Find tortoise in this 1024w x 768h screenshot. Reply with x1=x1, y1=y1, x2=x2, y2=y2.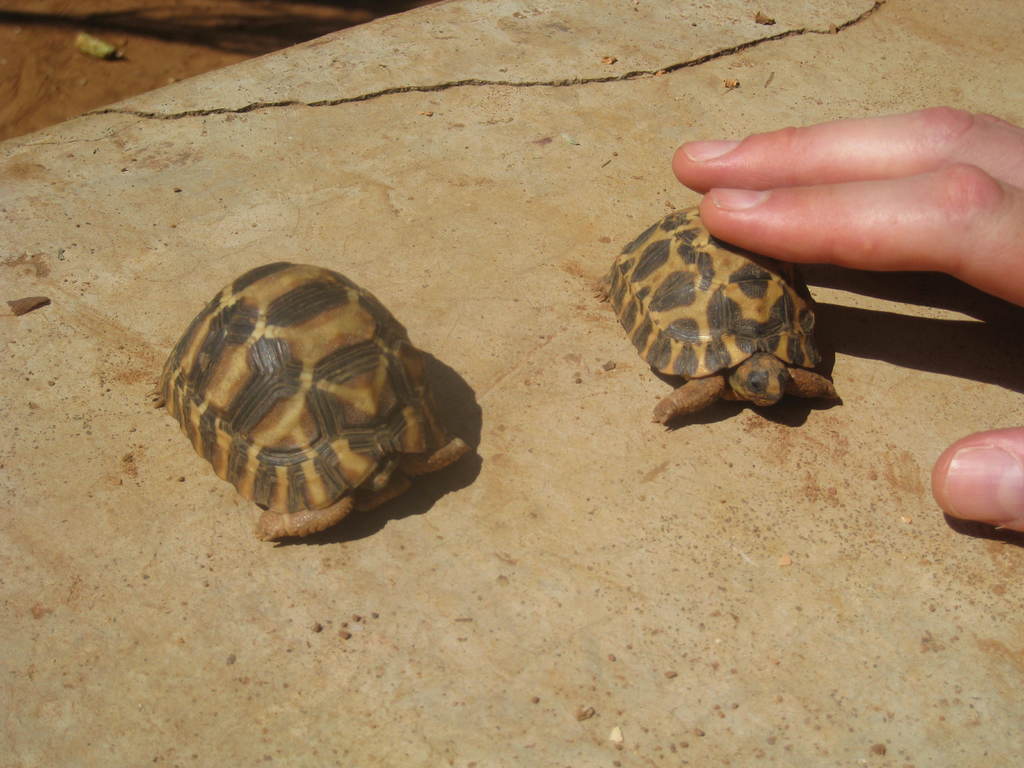
x1=592, y1=202, x2=841, y2=427.
